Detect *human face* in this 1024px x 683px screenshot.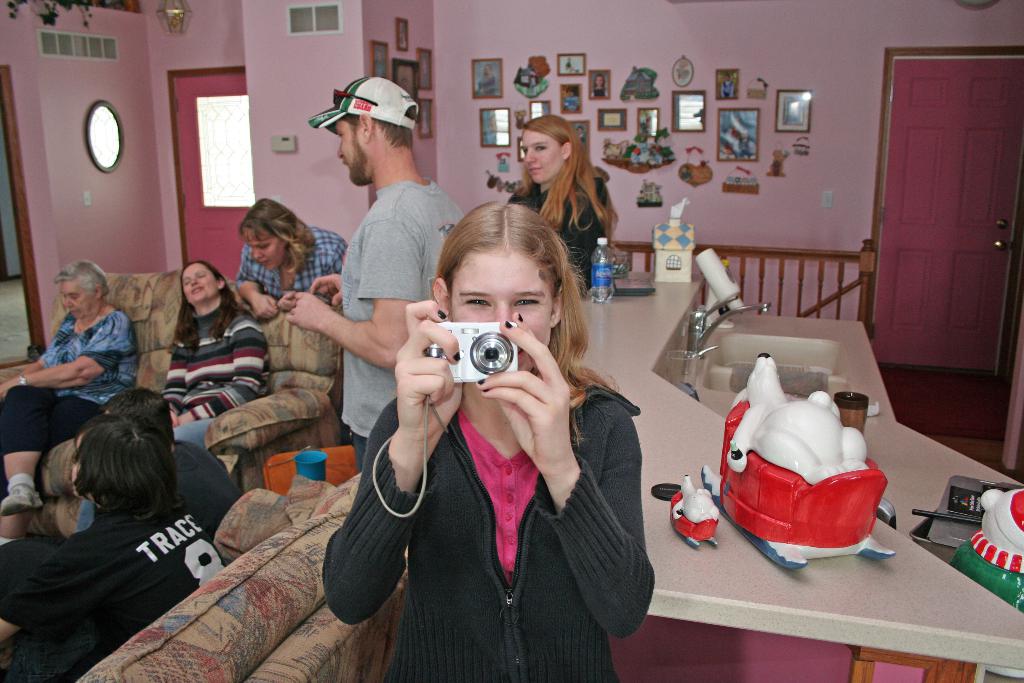
Detection: 60, 283, 93, 316.
